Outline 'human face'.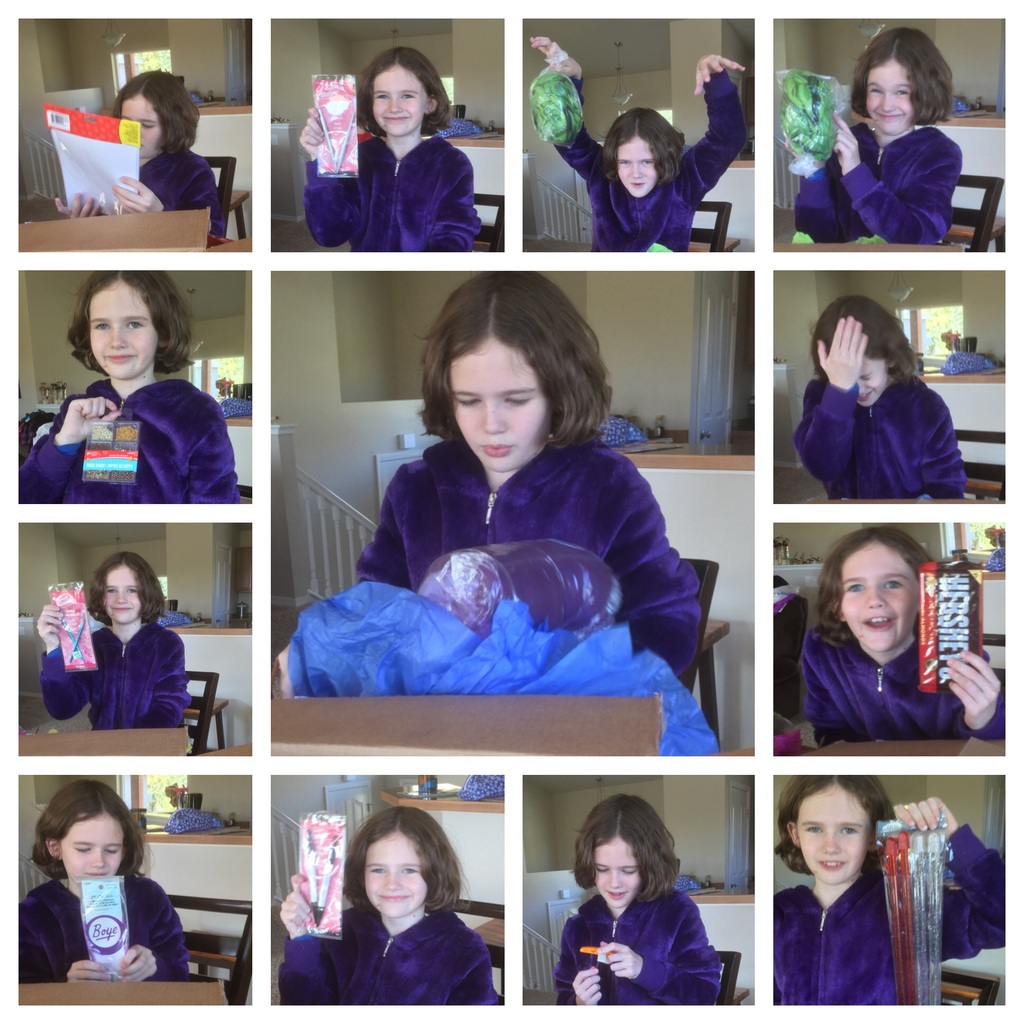
Outline: box(105, 568, 142, 620).
